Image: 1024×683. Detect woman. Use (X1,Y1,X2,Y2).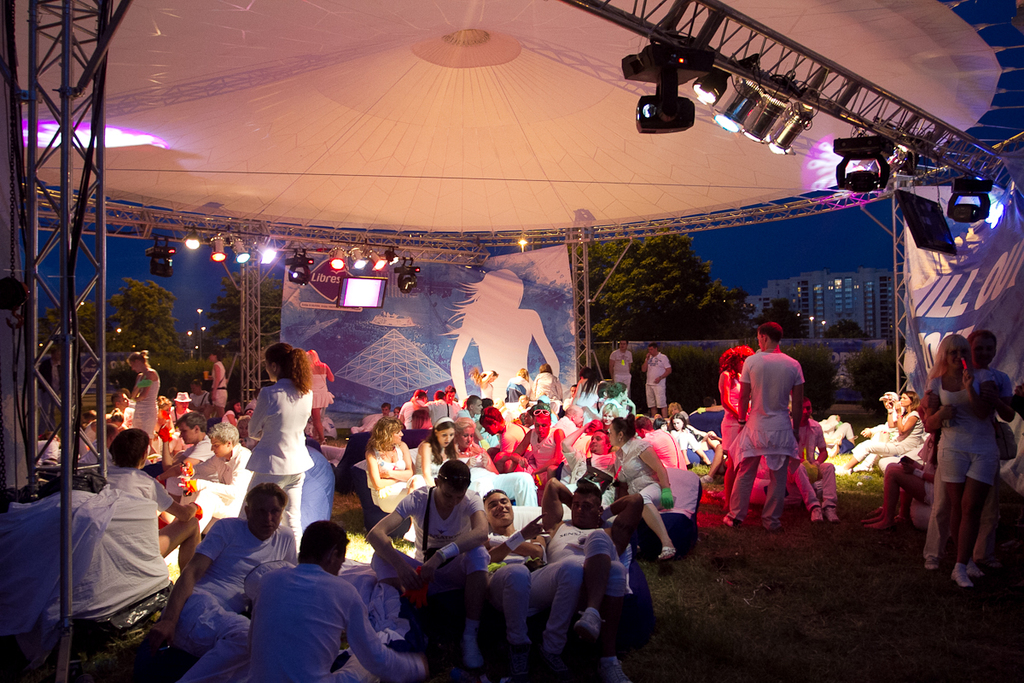
(479,368,497,400).
